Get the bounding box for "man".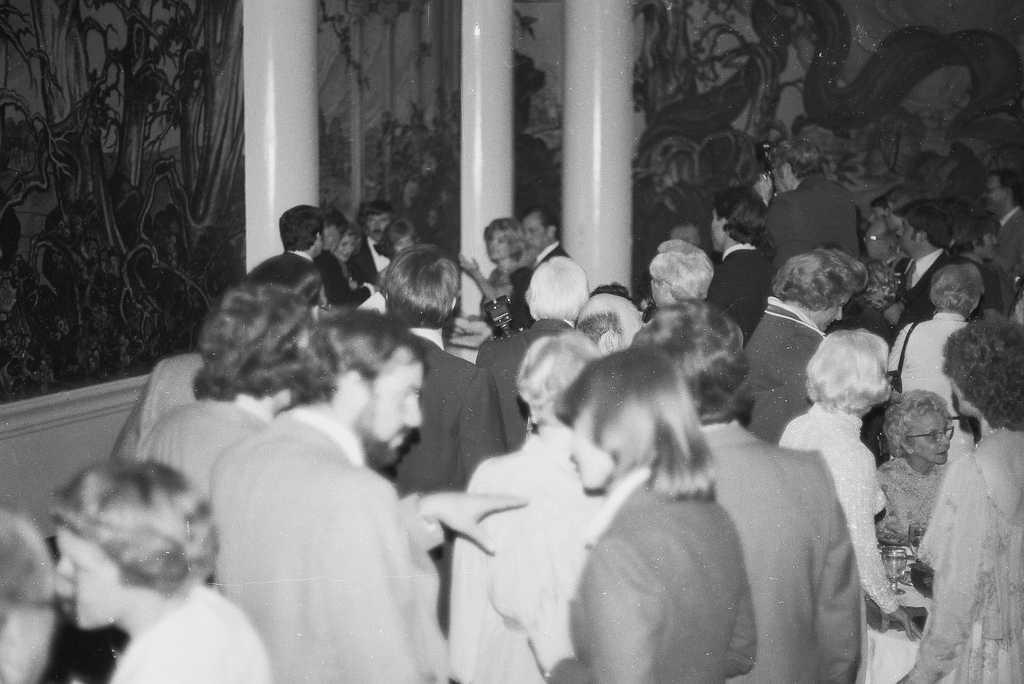
[630,300,866,683].
